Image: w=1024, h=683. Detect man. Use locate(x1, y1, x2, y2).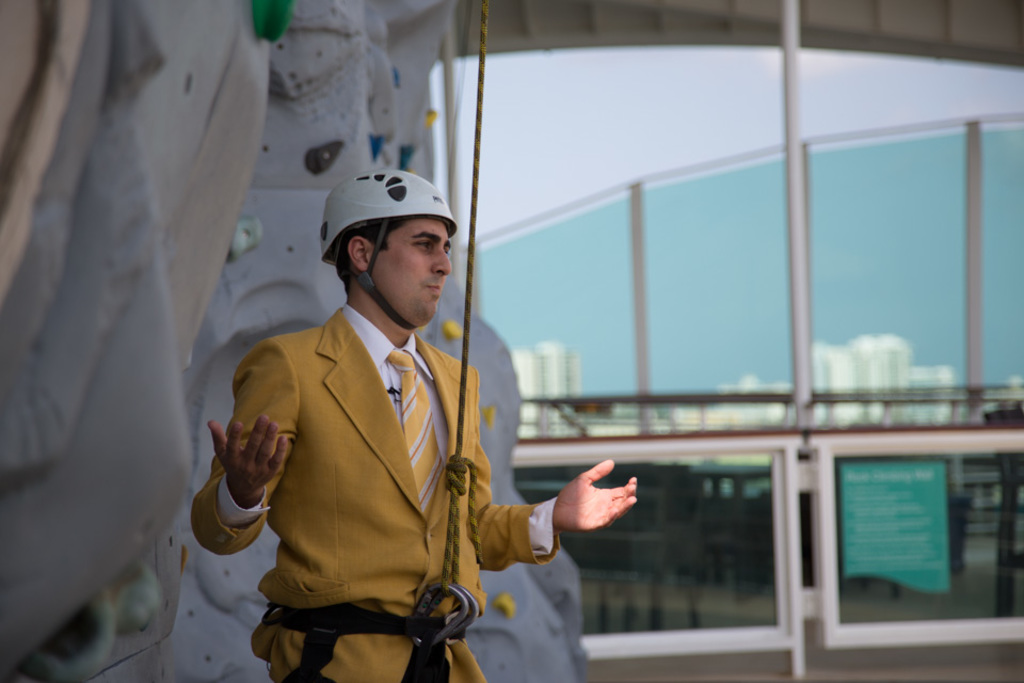
locate(190, 181, 593, 660).
